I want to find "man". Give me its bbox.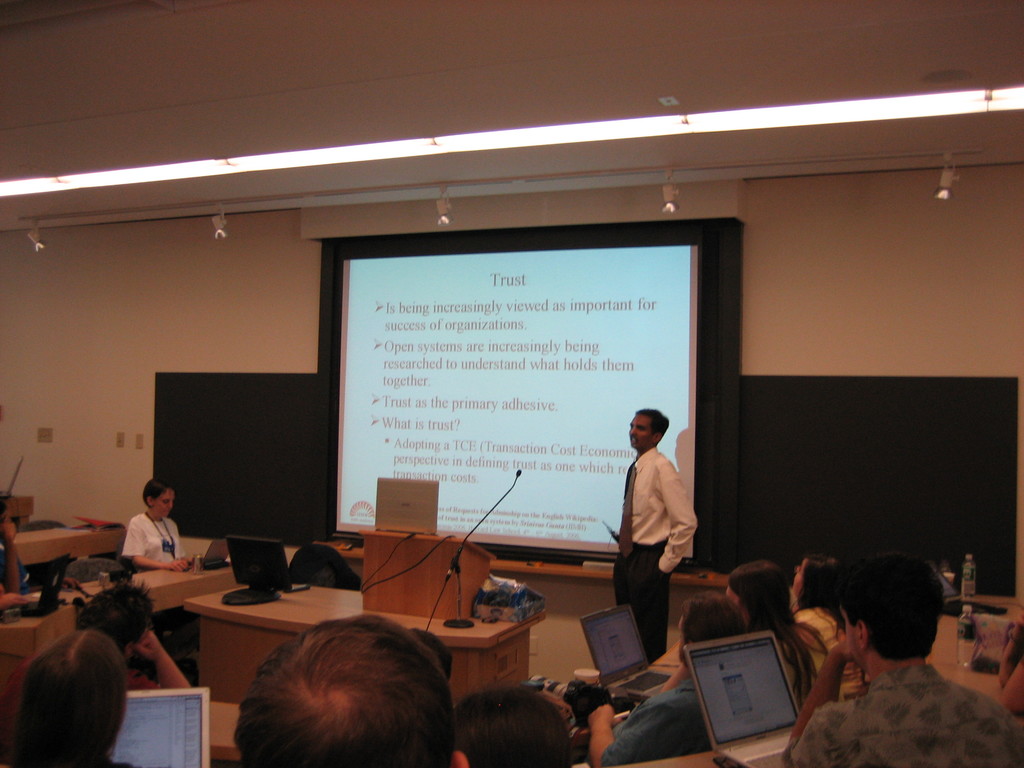
select_region(233, 614, 470, 767).
